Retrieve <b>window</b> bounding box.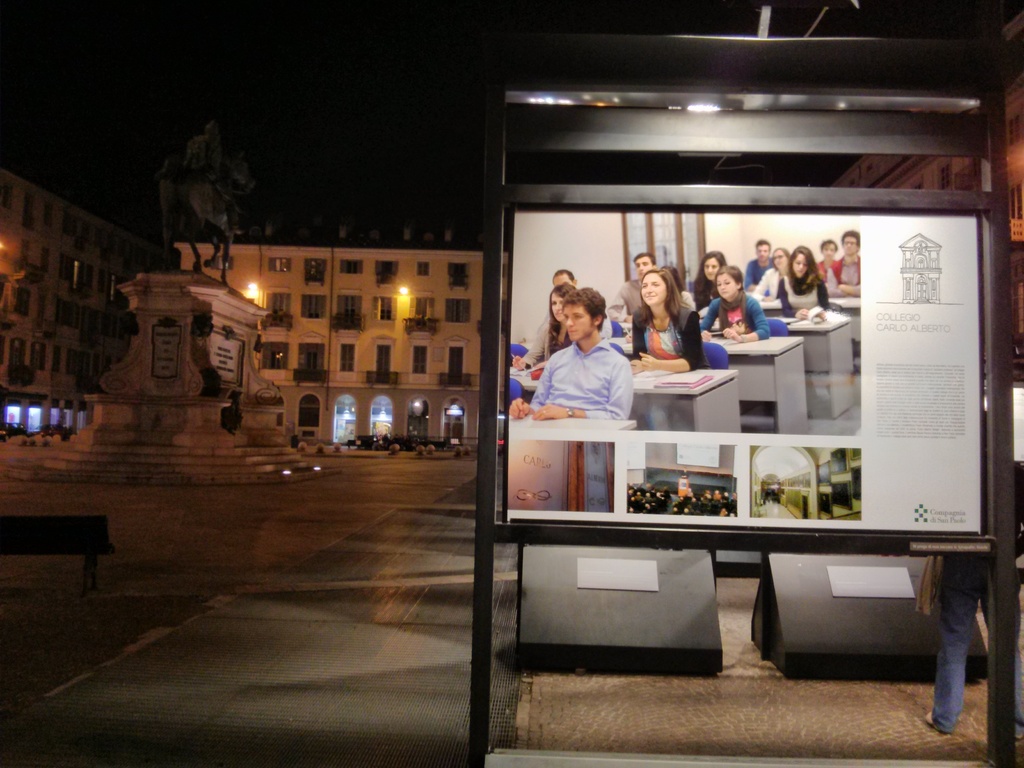
Bounding box: crop(372, 262, 396, 276).
